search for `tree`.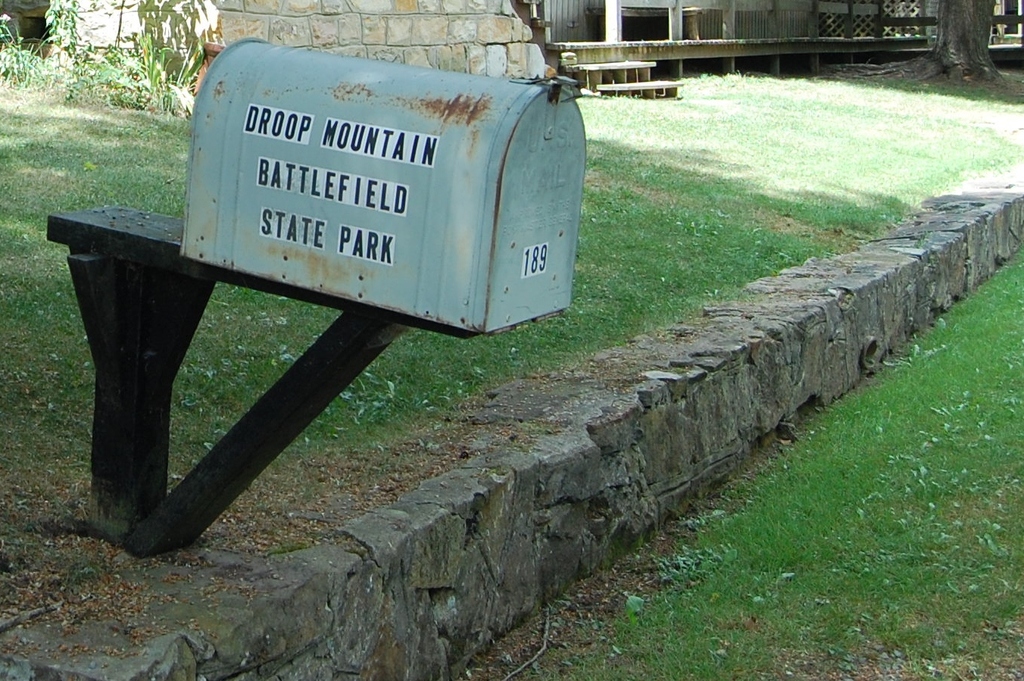
Found at detection(843, 0, 1003, 92).
